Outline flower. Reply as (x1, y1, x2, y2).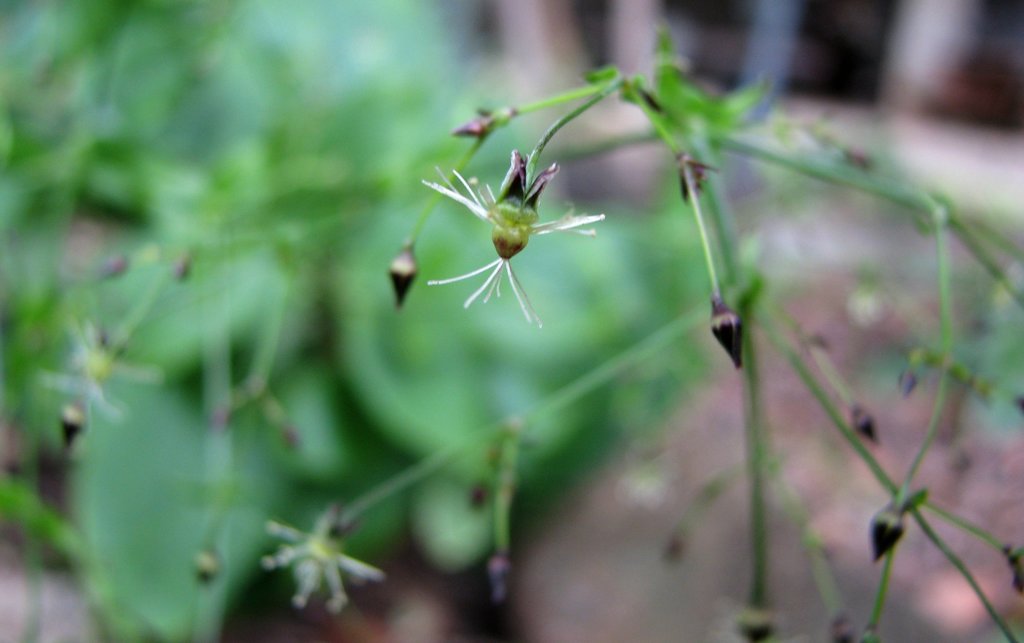
(425, 171, 606, 328).
